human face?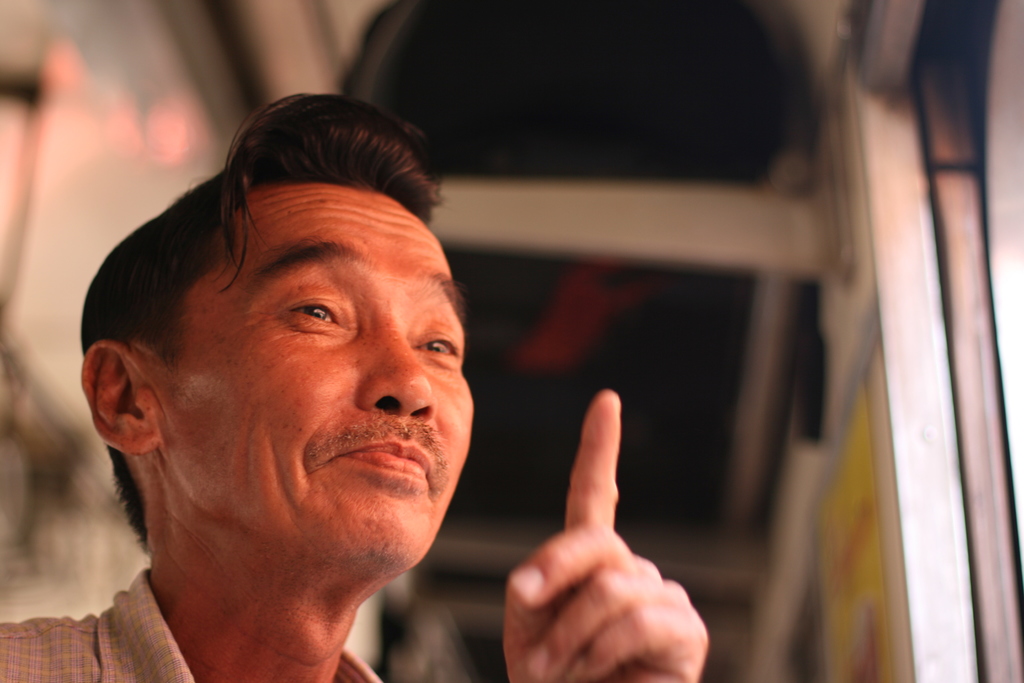
147:191:480:570
